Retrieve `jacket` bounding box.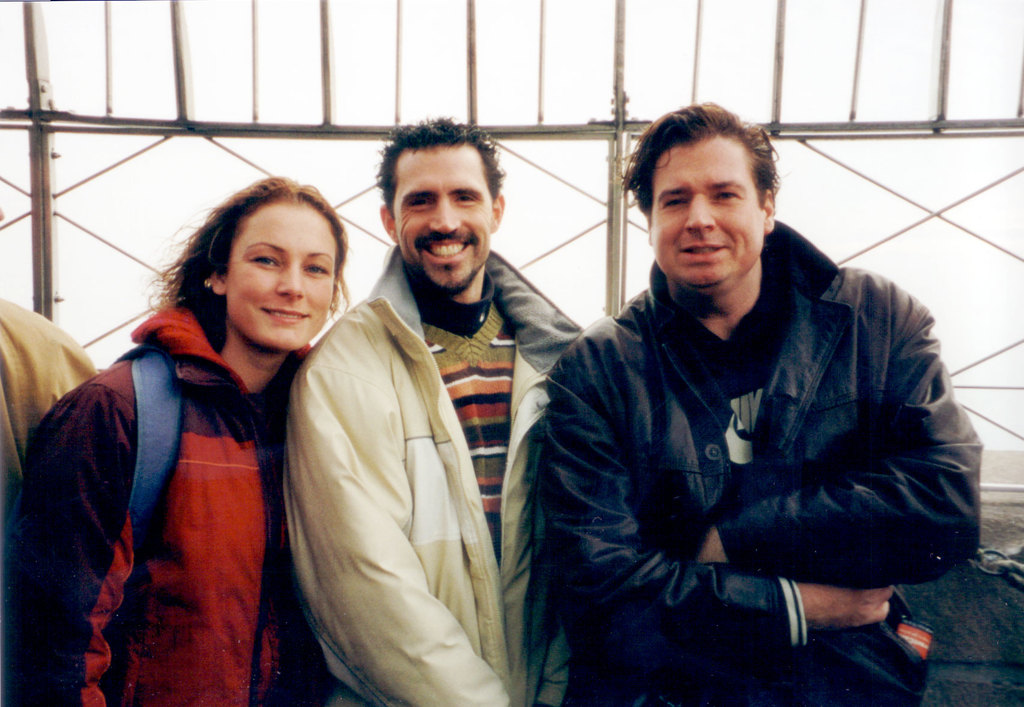
Bounding box: x1=281 y1=241 x2=574 y2=706.
